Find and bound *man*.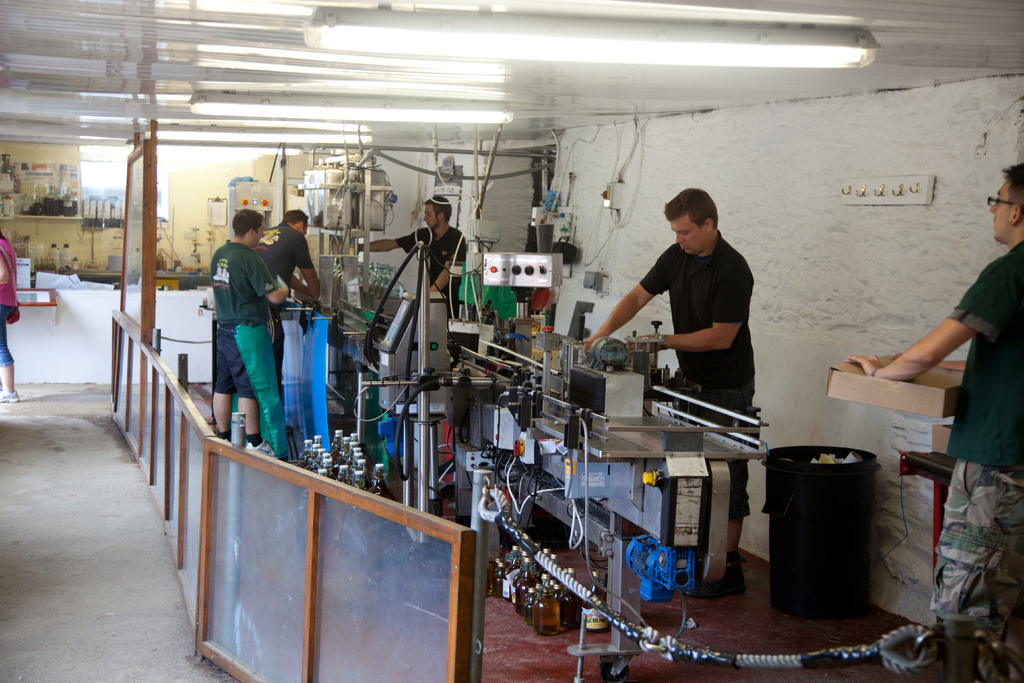
Bound: [left=199, top=199, right=286, bottom=444].
